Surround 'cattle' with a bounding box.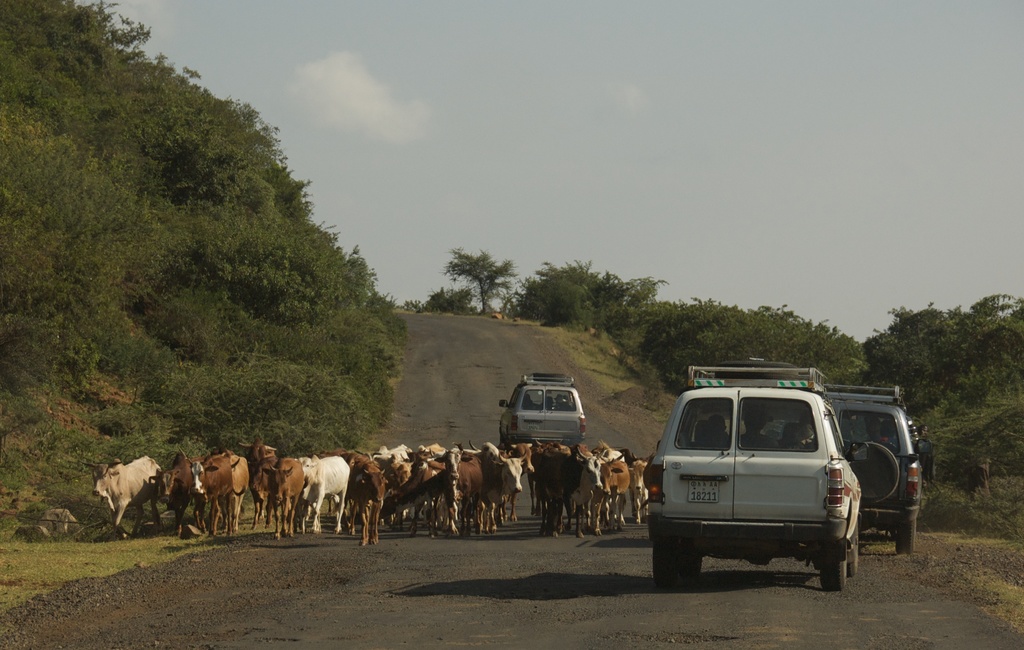
[left=625, top=444, right=658, bottom=526].
